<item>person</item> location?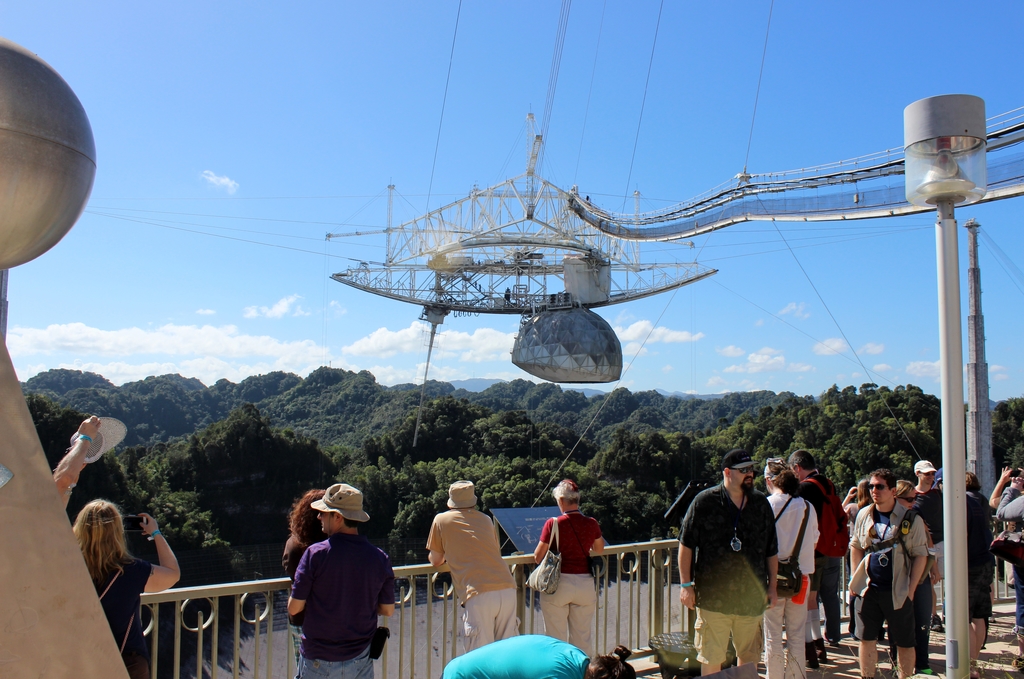
694, 452, 790, 666
